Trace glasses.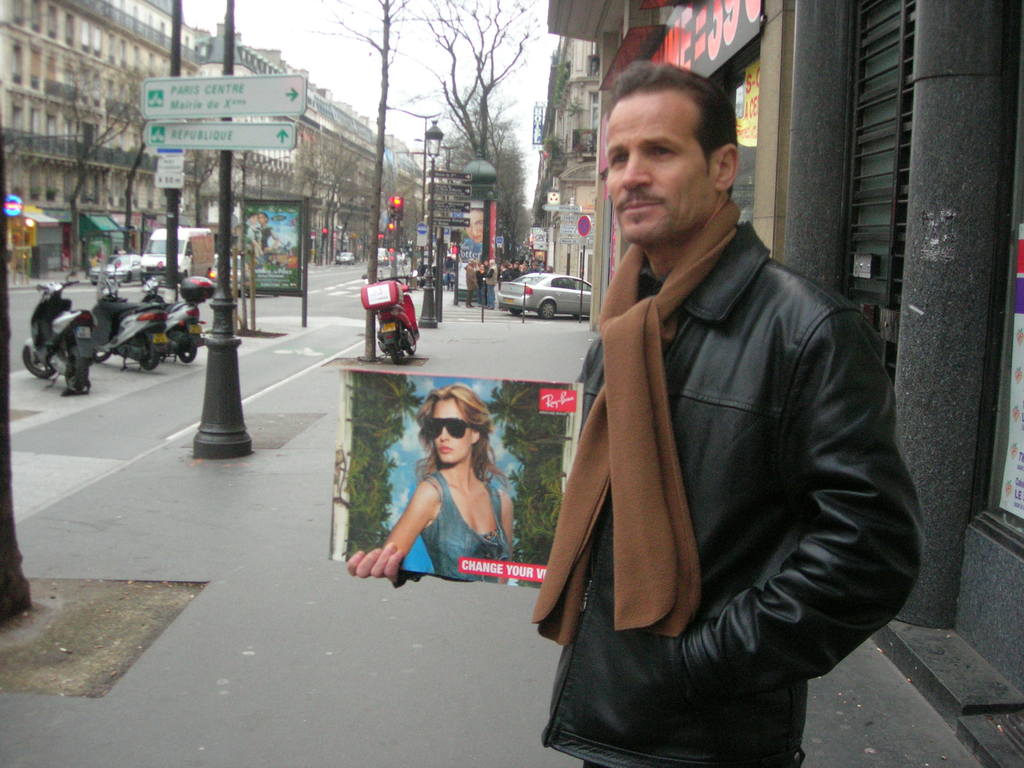
Traced to rect(426, 416, 486, 443).
